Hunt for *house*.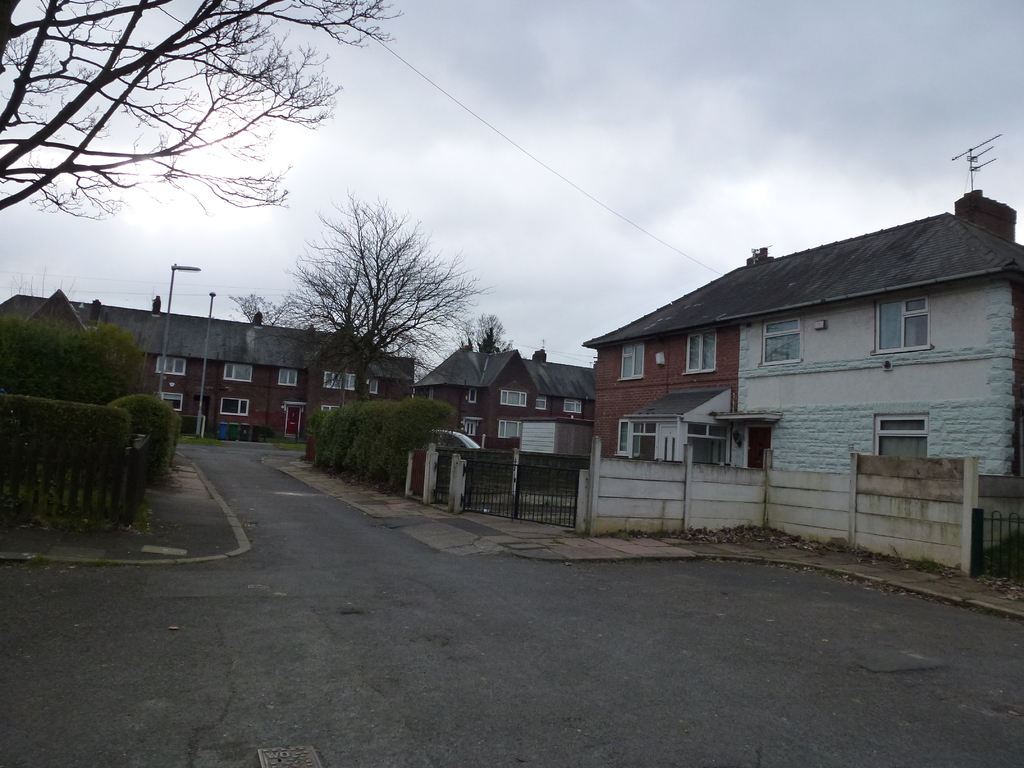
Hunted down at [left=419, top=339, right=593, bottom=493].
